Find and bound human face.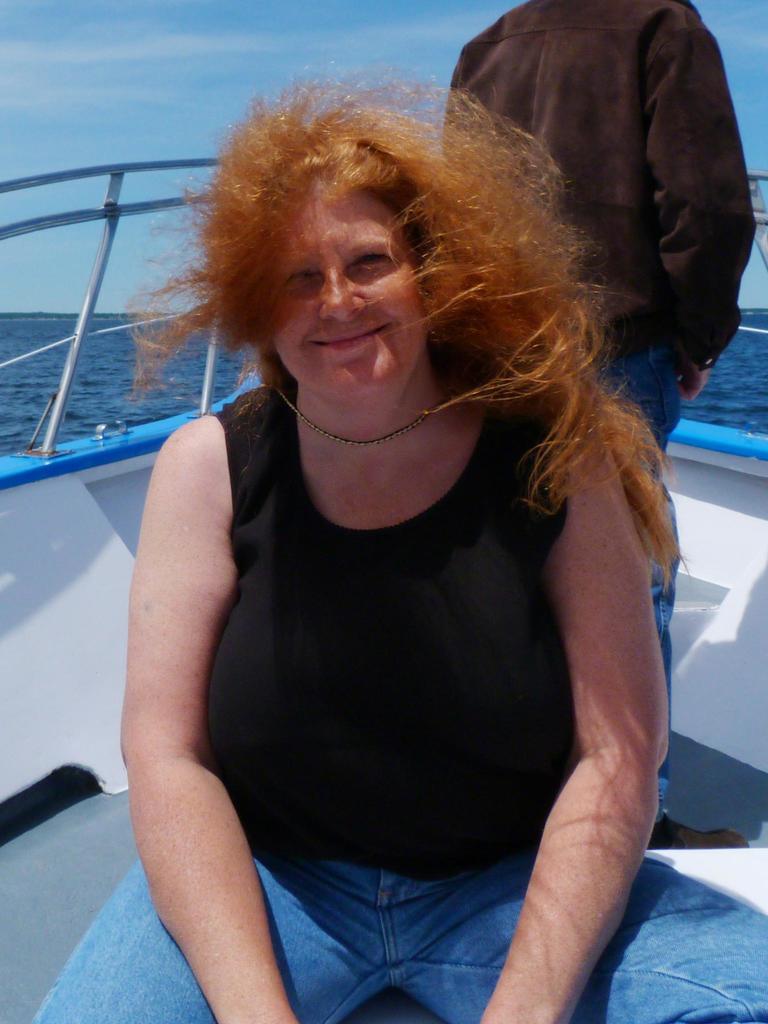
Bound: bbox=[258, 183, 433, 390].
